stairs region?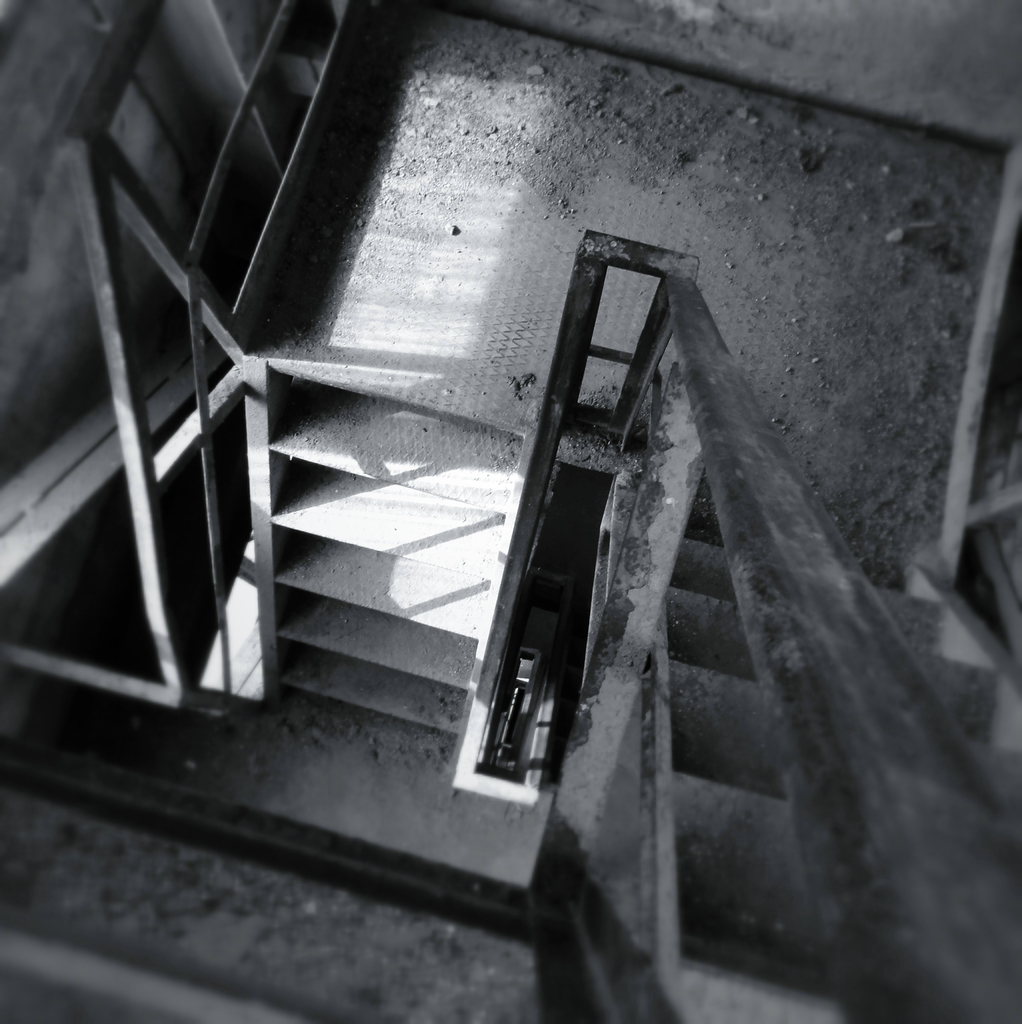
Rect(276, 371, 1021, 1020)
